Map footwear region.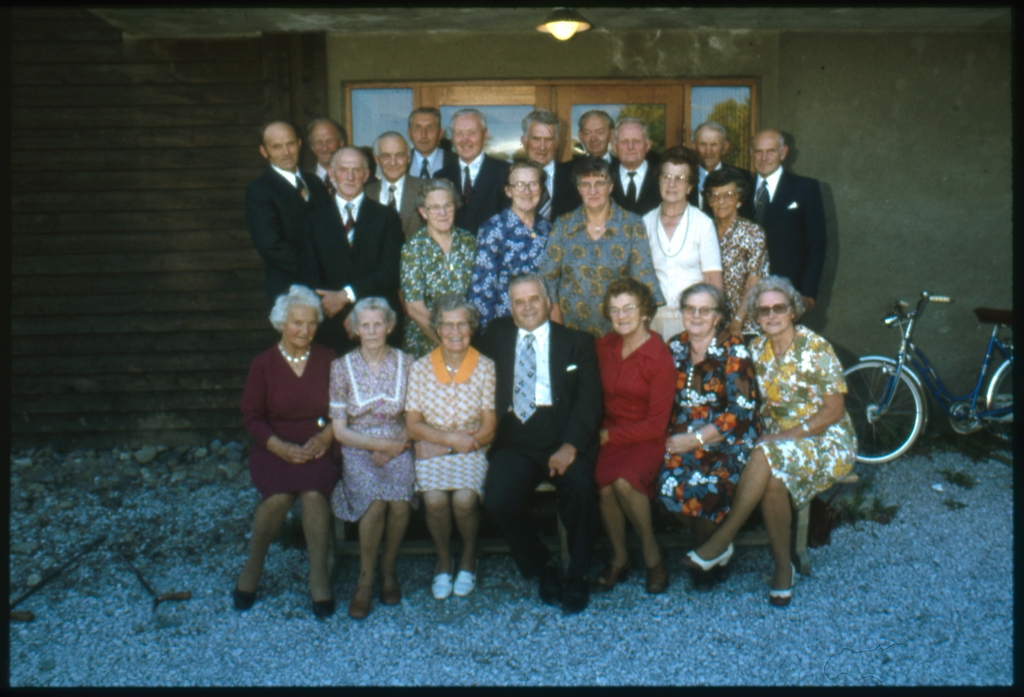
Mapped to Rect(454, 561, 479, 596).
